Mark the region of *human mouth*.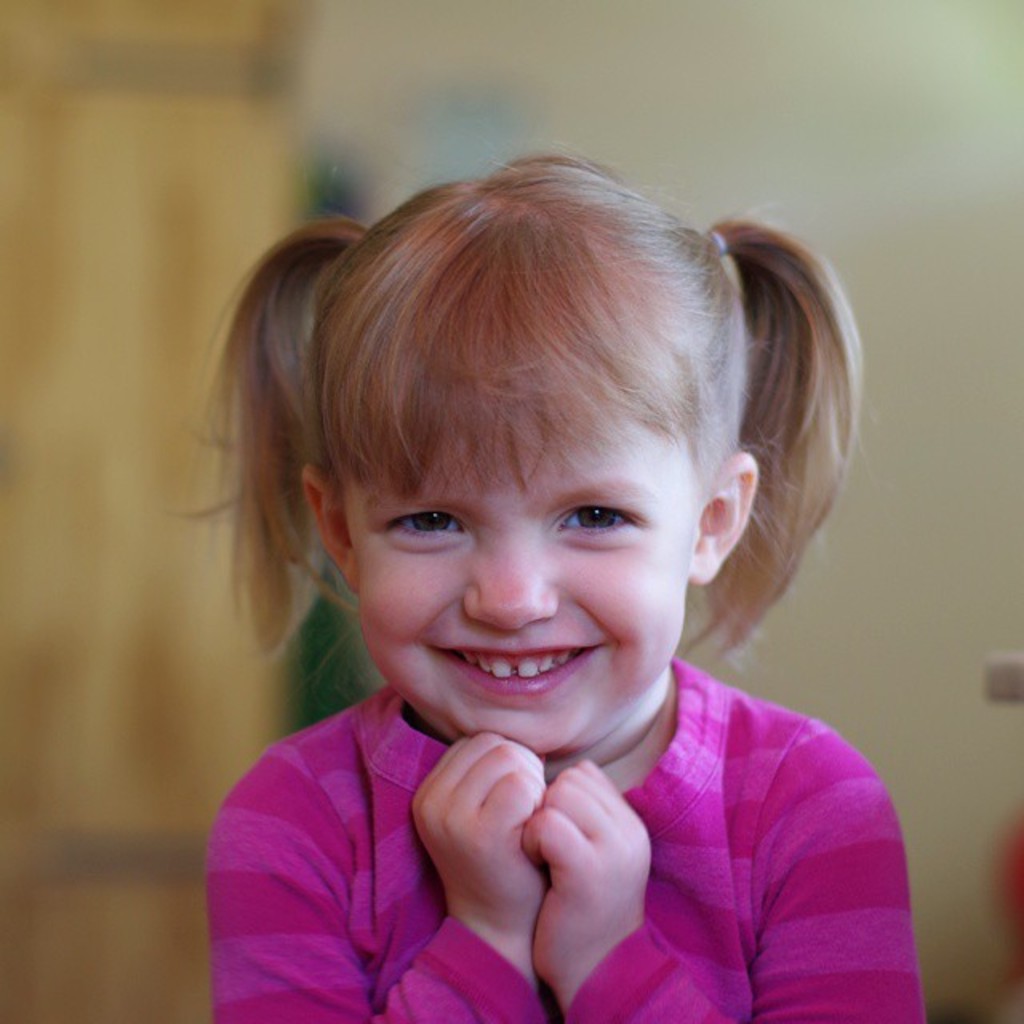
Region: bbox(429, 645, 606, 698).
